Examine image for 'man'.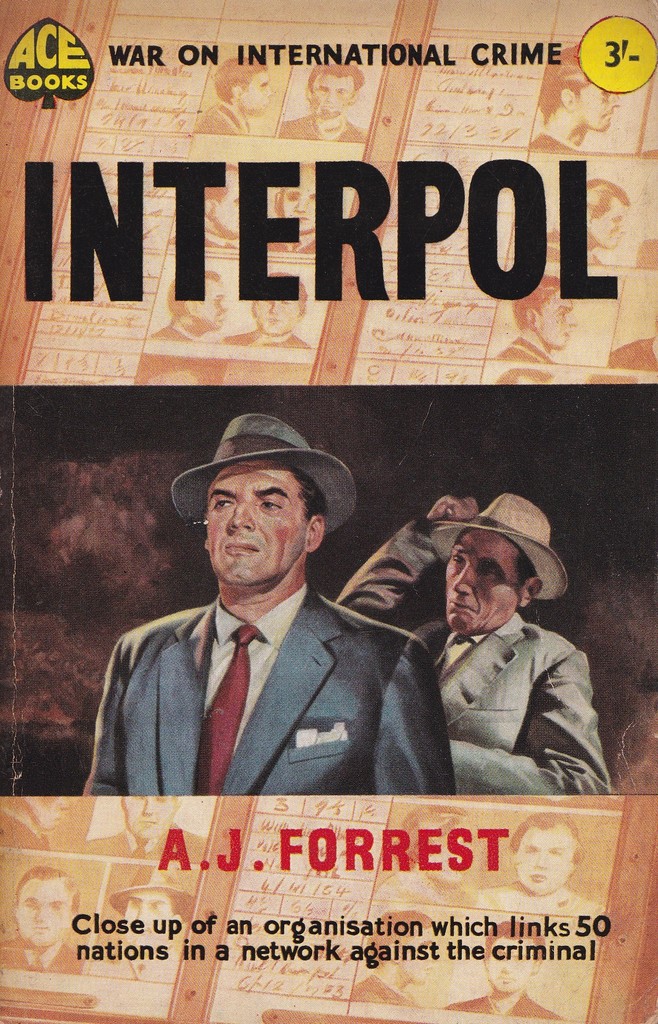
Examination result: bbox(140, 362, 211, 386).
